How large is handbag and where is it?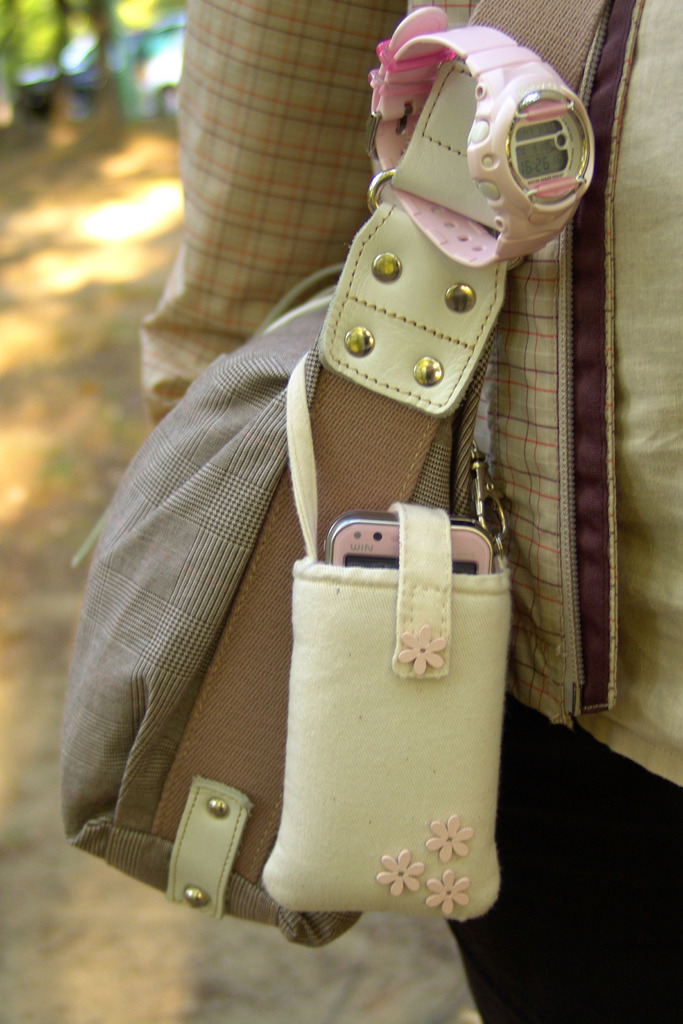
Bounding box: bbox=(65, 0, 620, 951).
